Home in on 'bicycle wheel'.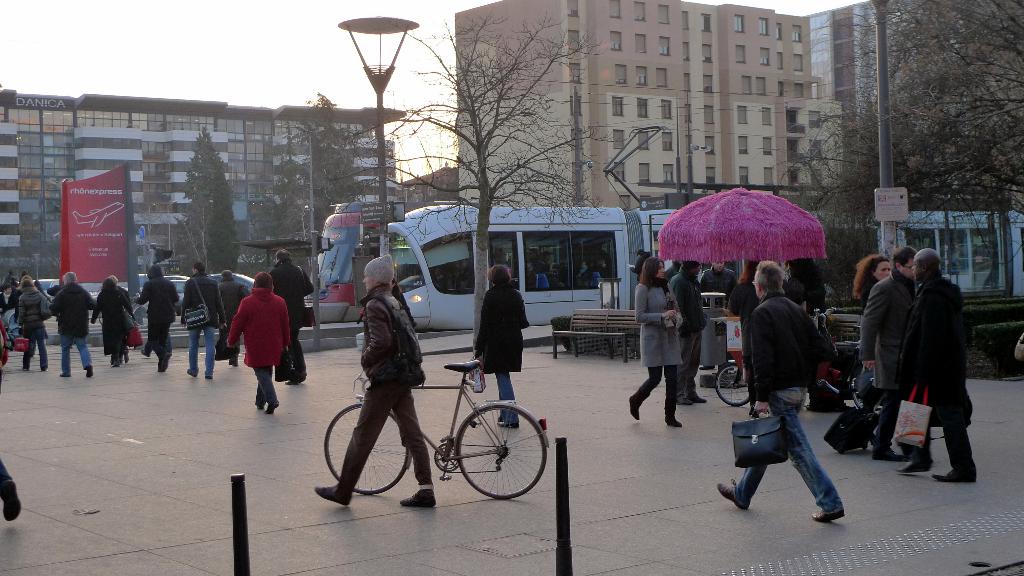
Homed in at (323, 402, 408, 497).
